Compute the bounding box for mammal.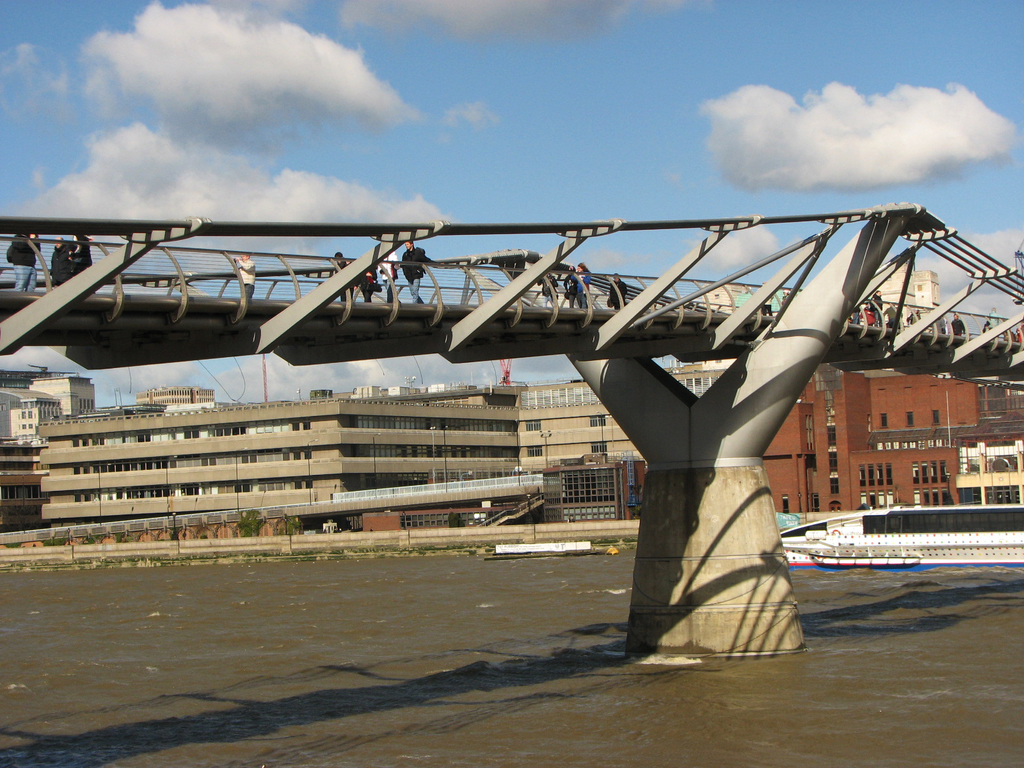
[609,274,630,312].
